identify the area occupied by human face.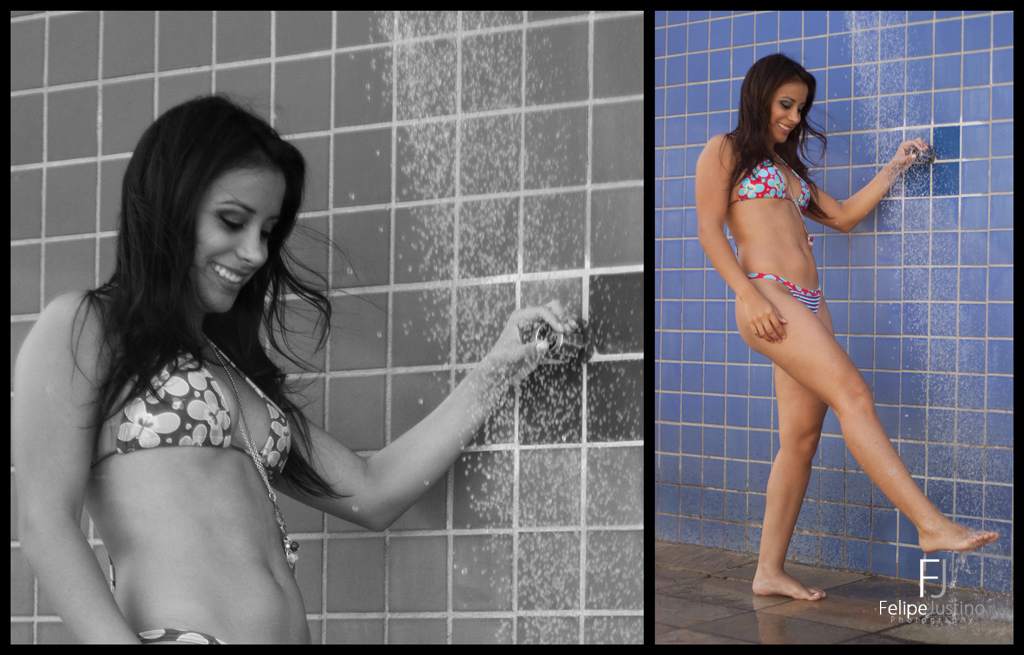
Area: [185,157,284,313].
